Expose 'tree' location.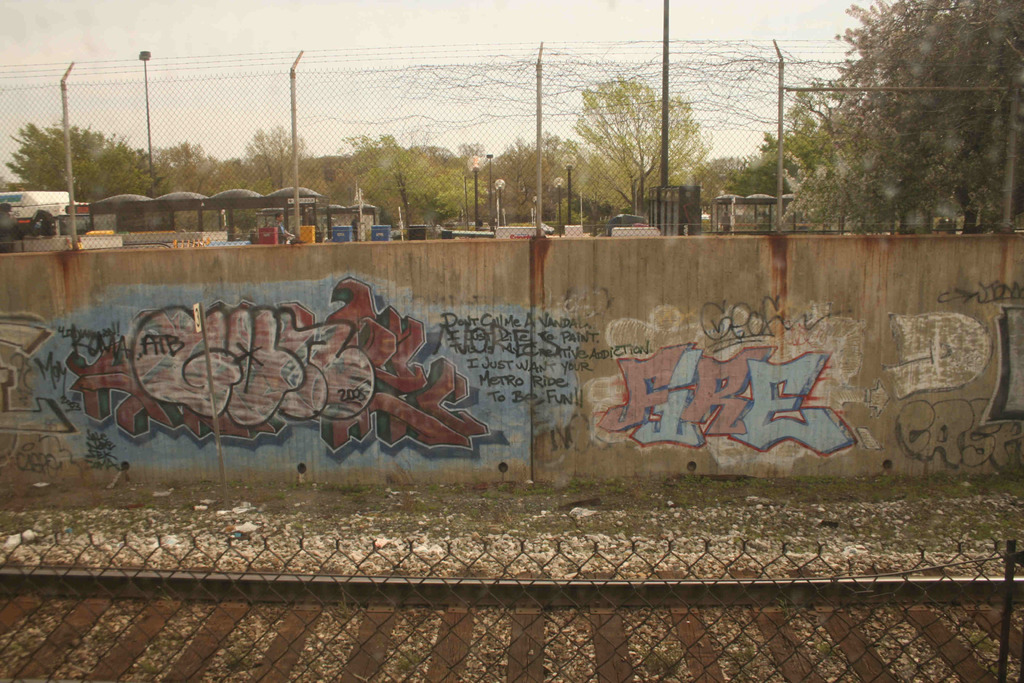
Exposed at BBox(701, 150, 772, 230).
